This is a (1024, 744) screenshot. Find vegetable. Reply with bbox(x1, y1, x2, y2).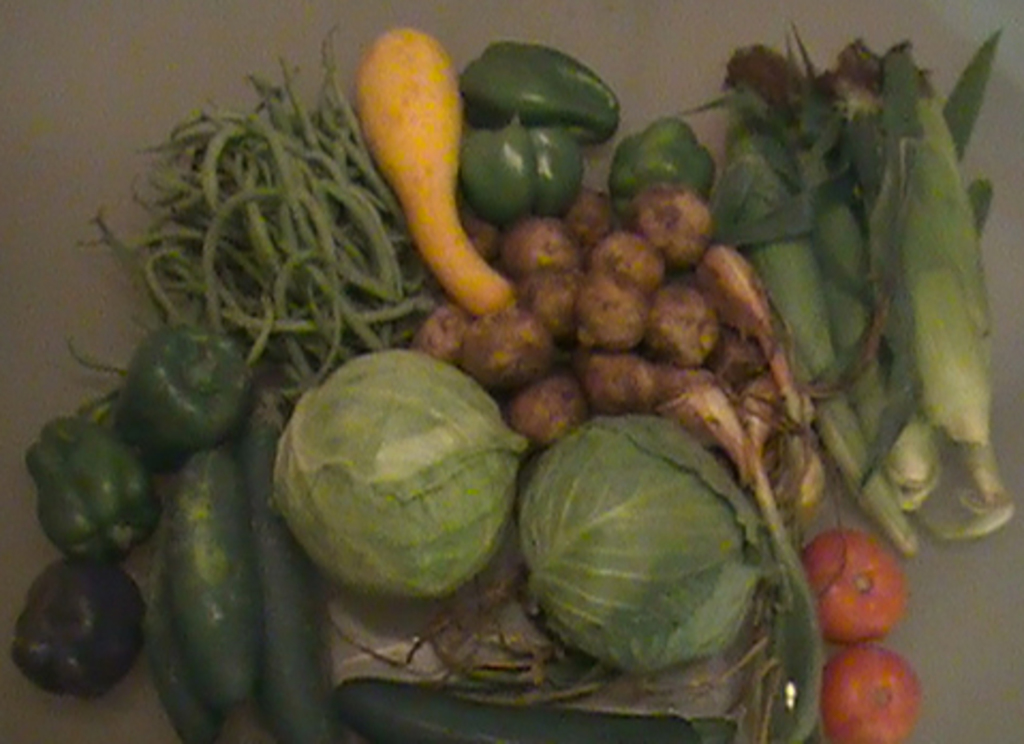
bbox(9, 549, 94, 701).
